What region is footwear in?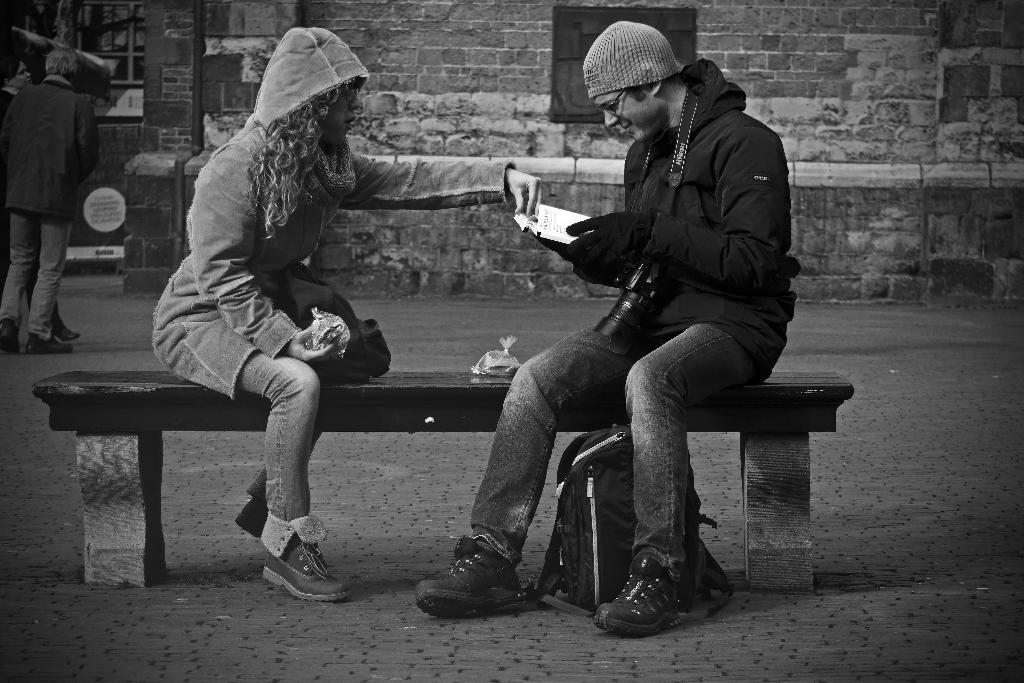
l=261, t=511, r=353, b=602.
